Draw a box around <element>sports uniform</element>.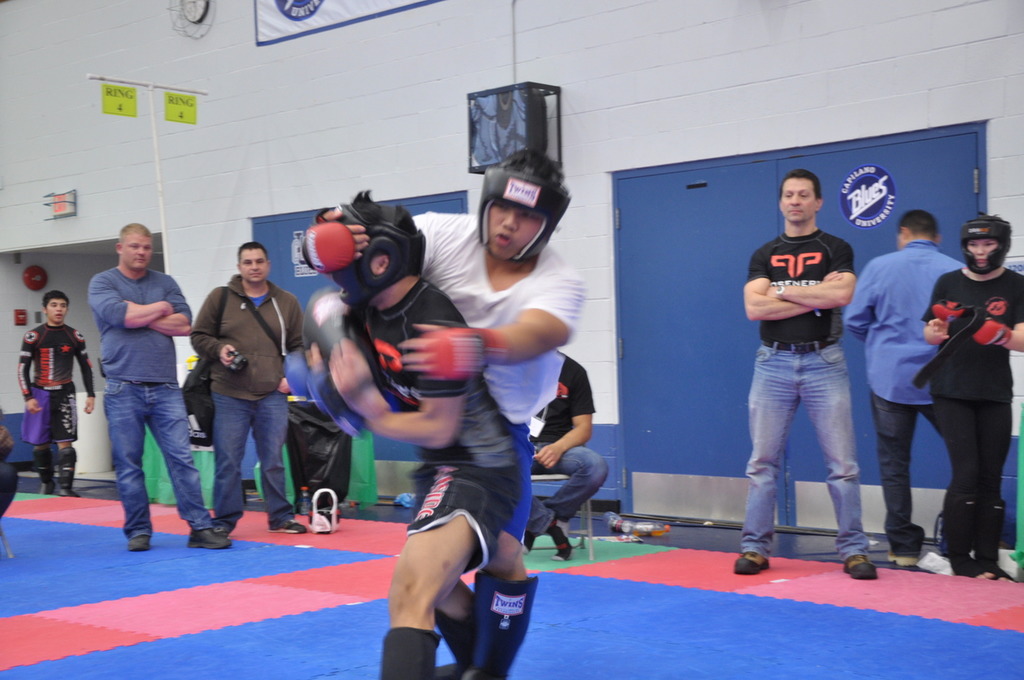
917 263 1023 552.
